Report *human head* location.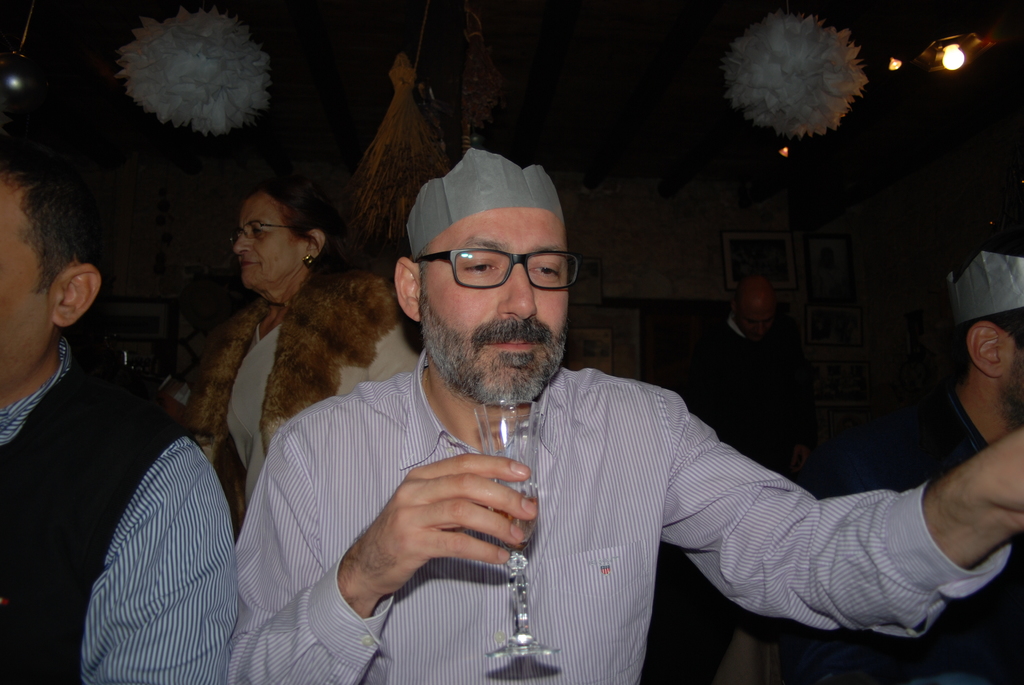
Report: crop(943, 242, 1023, 415).
